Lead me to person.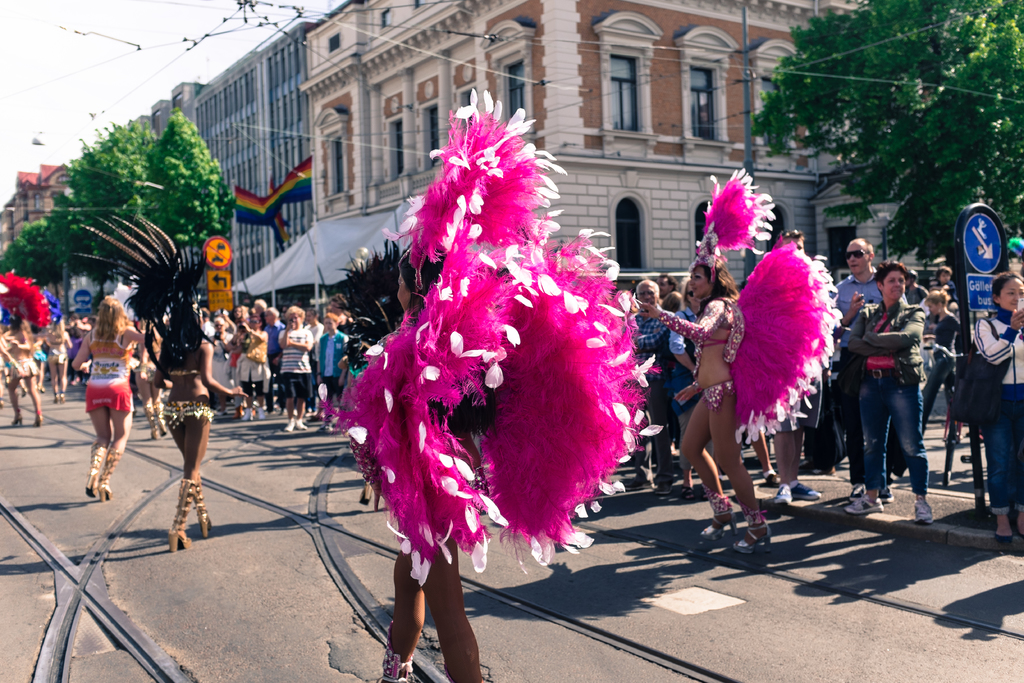
Lead to (629,263,762,553).
